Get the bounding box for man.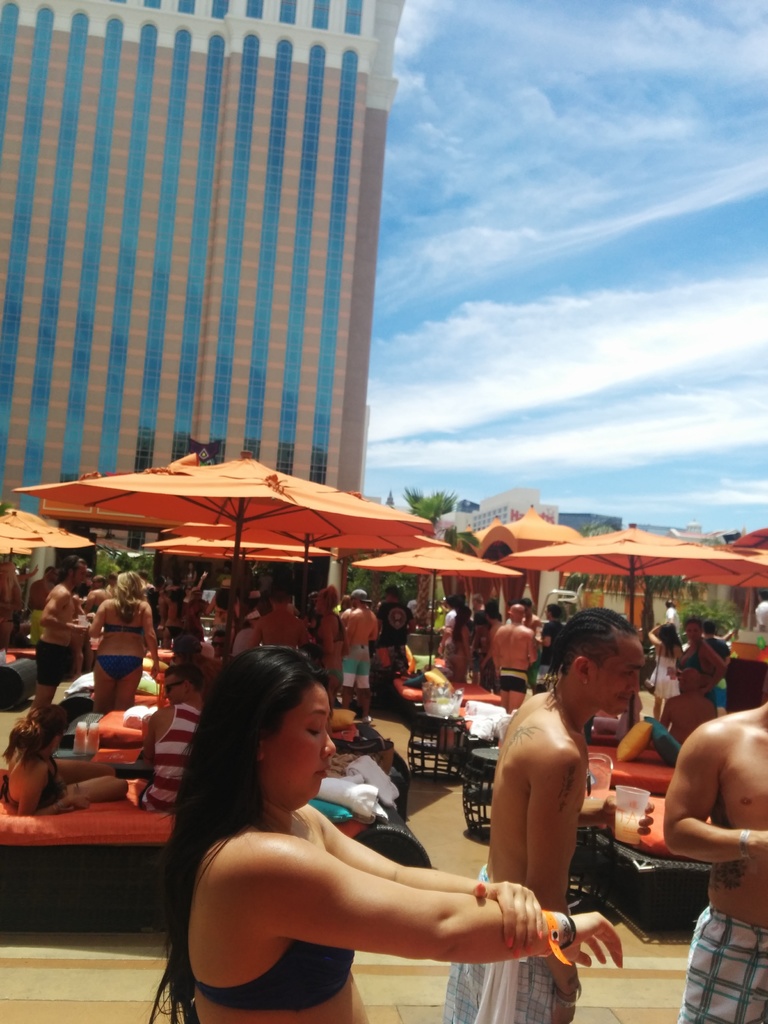
<box>468,644,634,992</box>.
